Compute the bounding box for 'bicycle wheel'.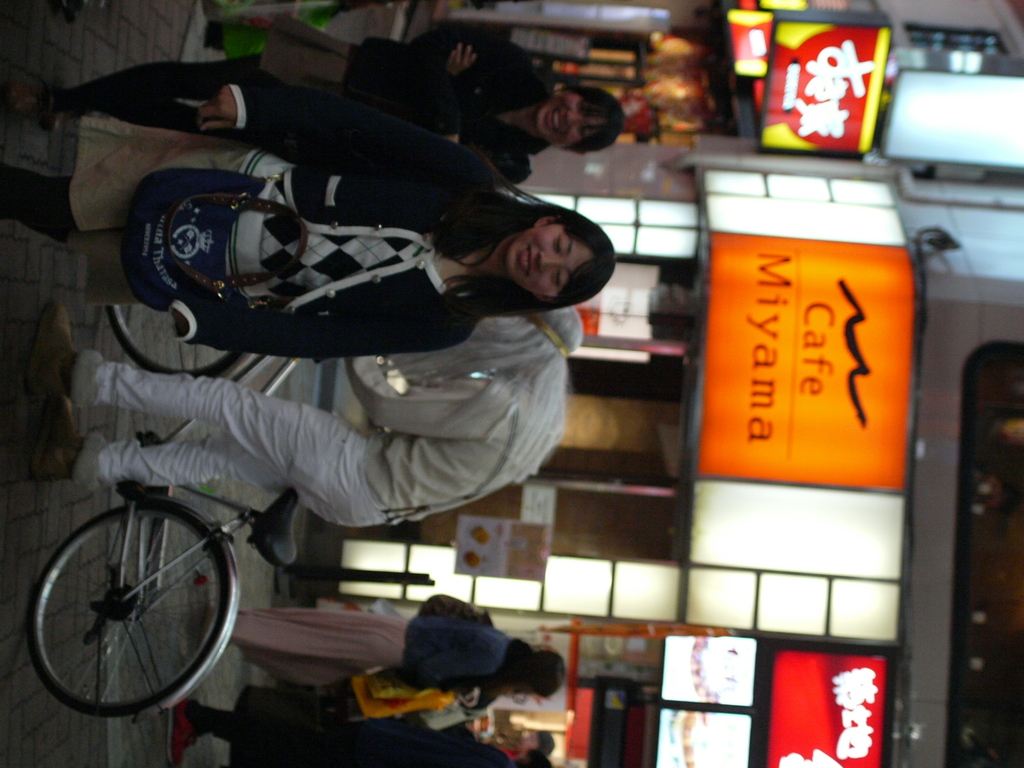
Rect(25, 501, 255, 730).
